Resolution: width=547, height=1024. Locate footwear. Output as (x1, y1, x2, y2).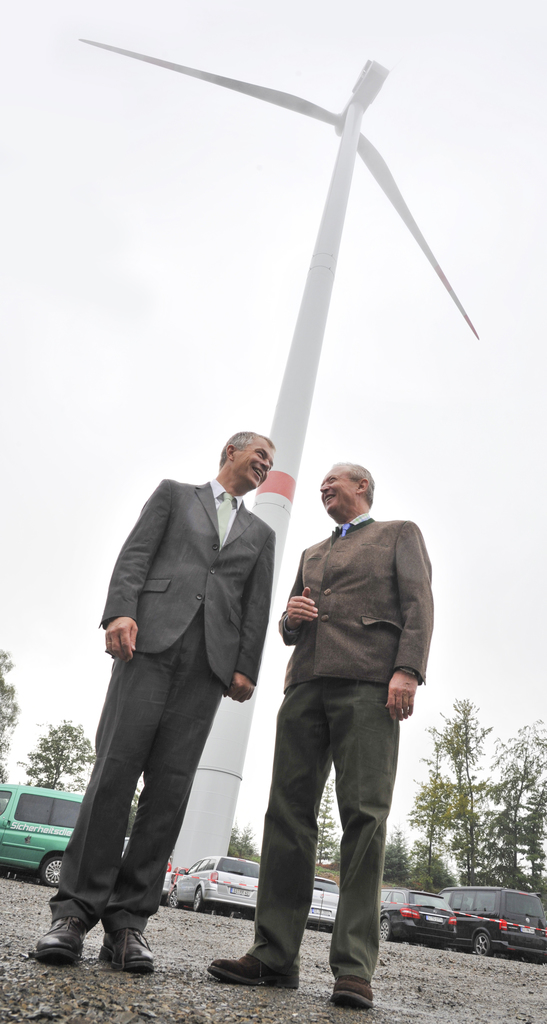
(200, 949, 309, 991).
